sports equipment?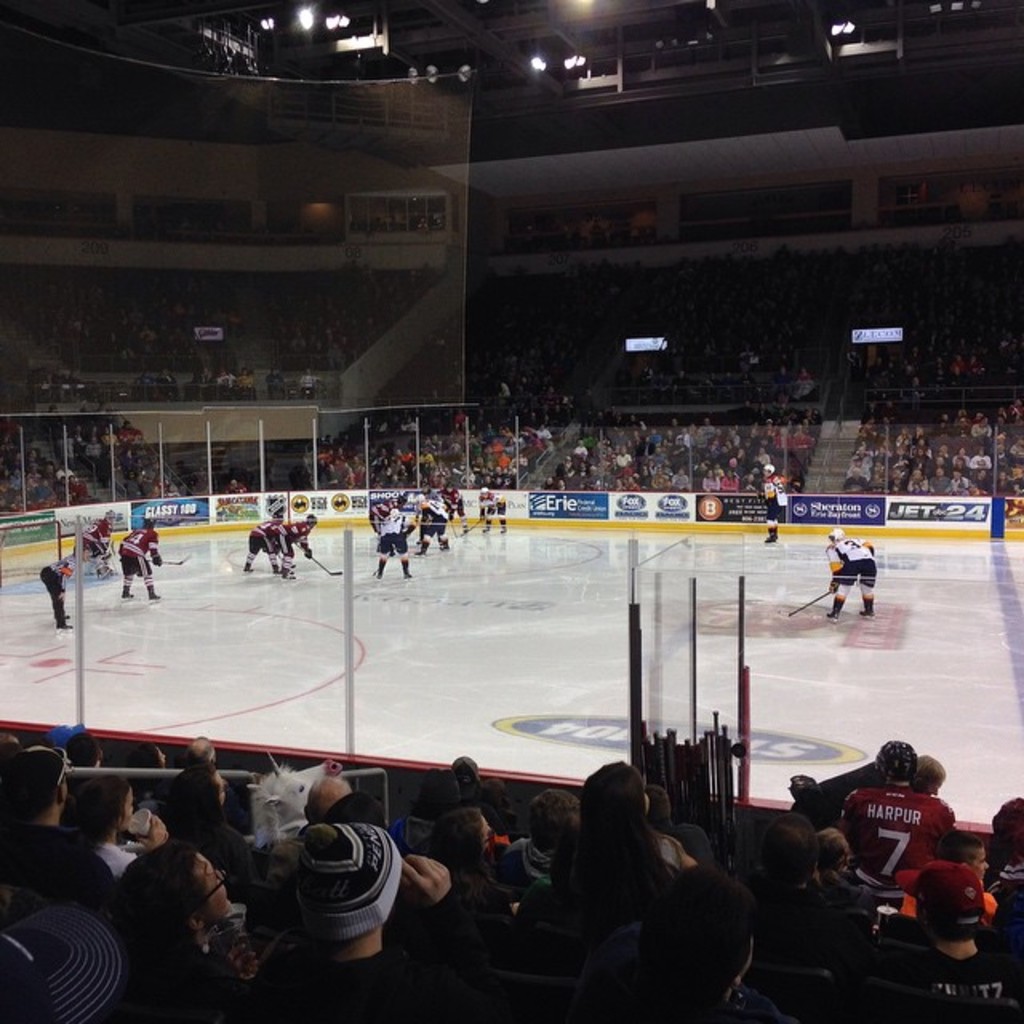
select_region(818, 605, 838, 624)
